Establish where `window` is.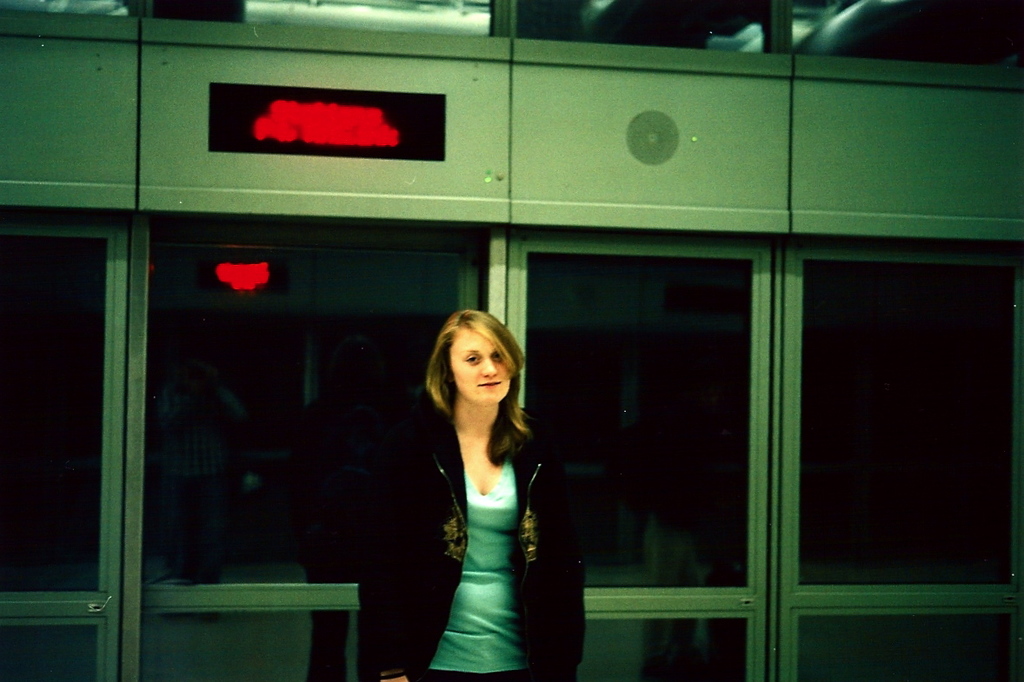
Established at [x1=142, y1=245, x2=458, y2=588].
